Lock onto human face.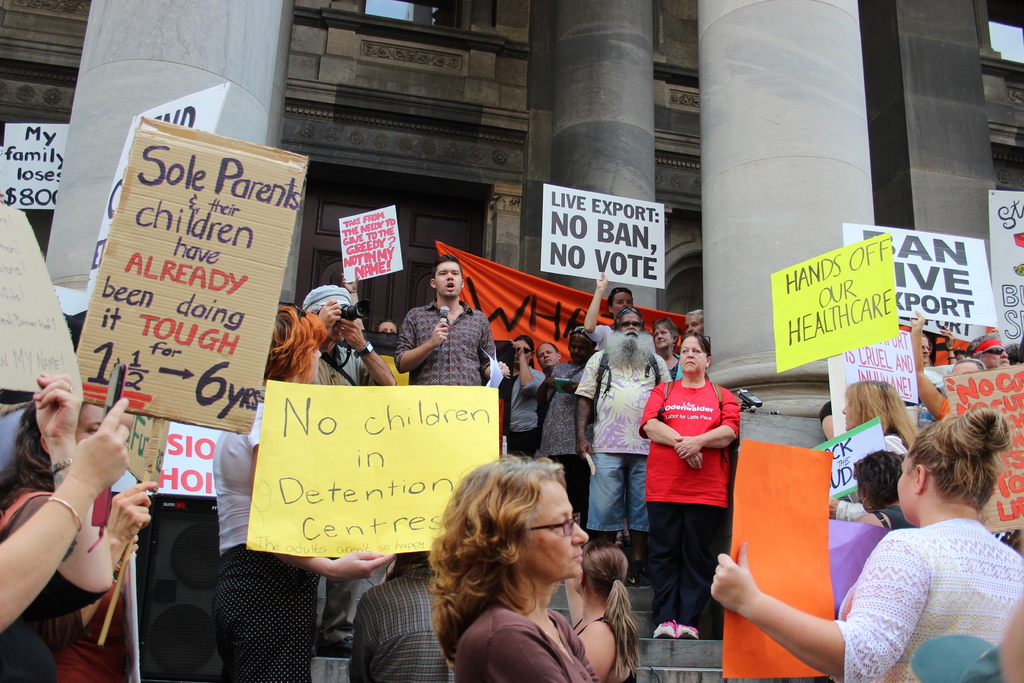
Locked: <bbox>538, 344, 557, 366</bbox>.
